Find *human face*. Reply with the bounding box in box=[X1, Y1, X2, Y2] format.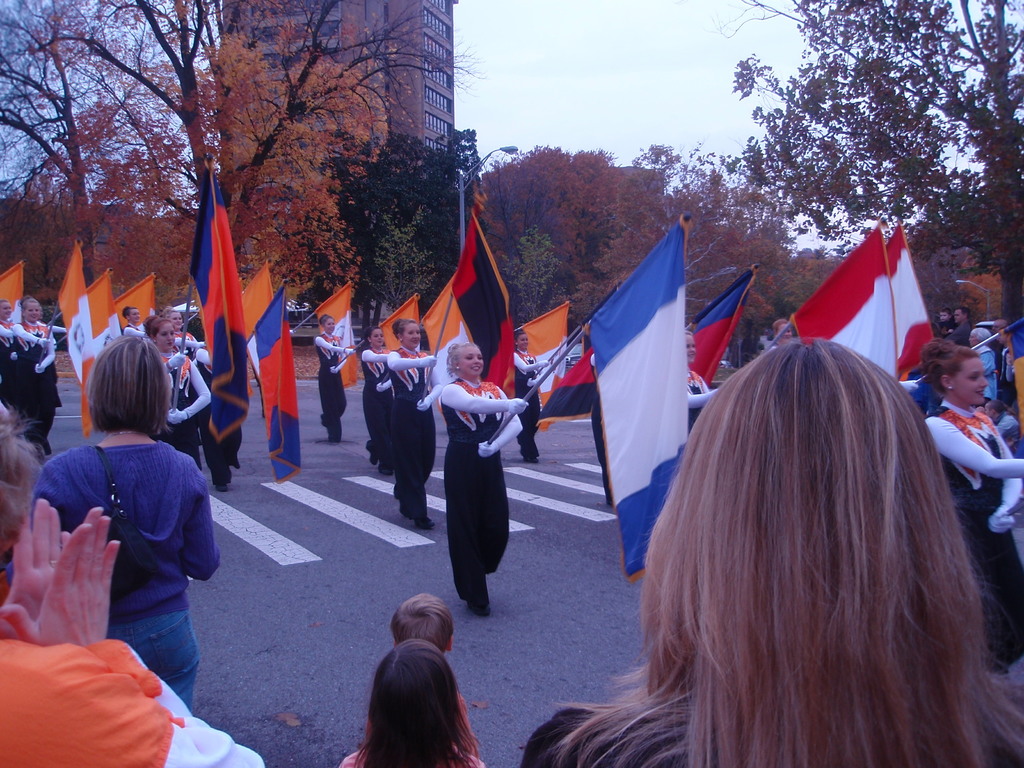
box=[951, 359, 989, 408].
